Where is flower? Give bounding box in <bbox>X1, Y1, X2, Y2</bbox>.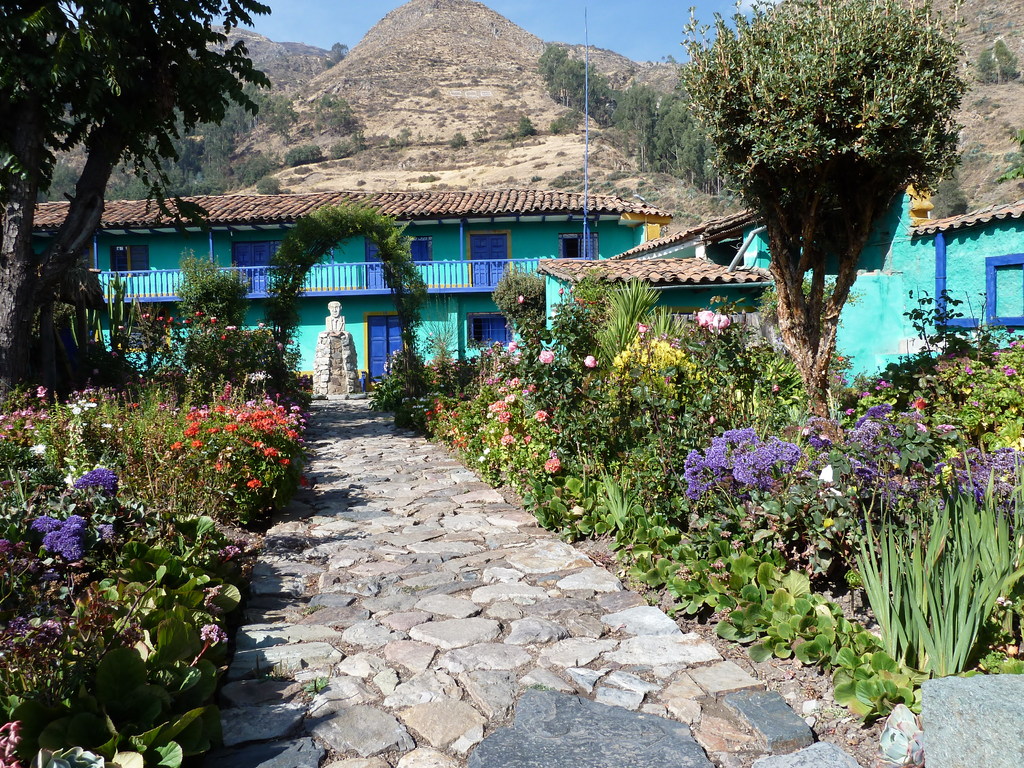
<bbox>1008, 337, 1023, 347</bbox>.
